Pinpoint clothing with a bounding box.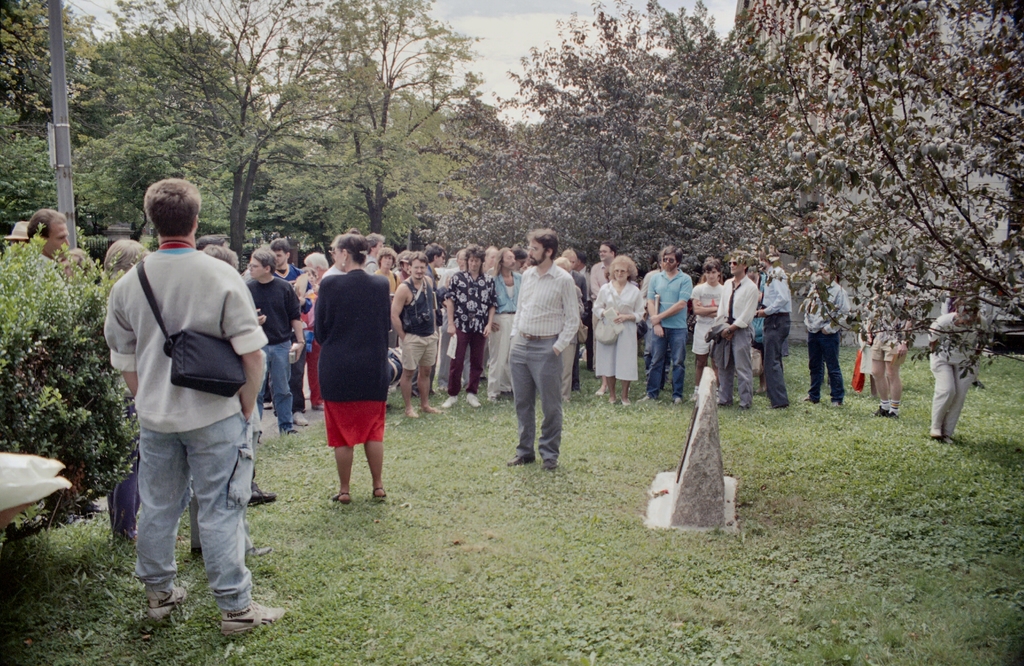
312, 271, 392, 447.
